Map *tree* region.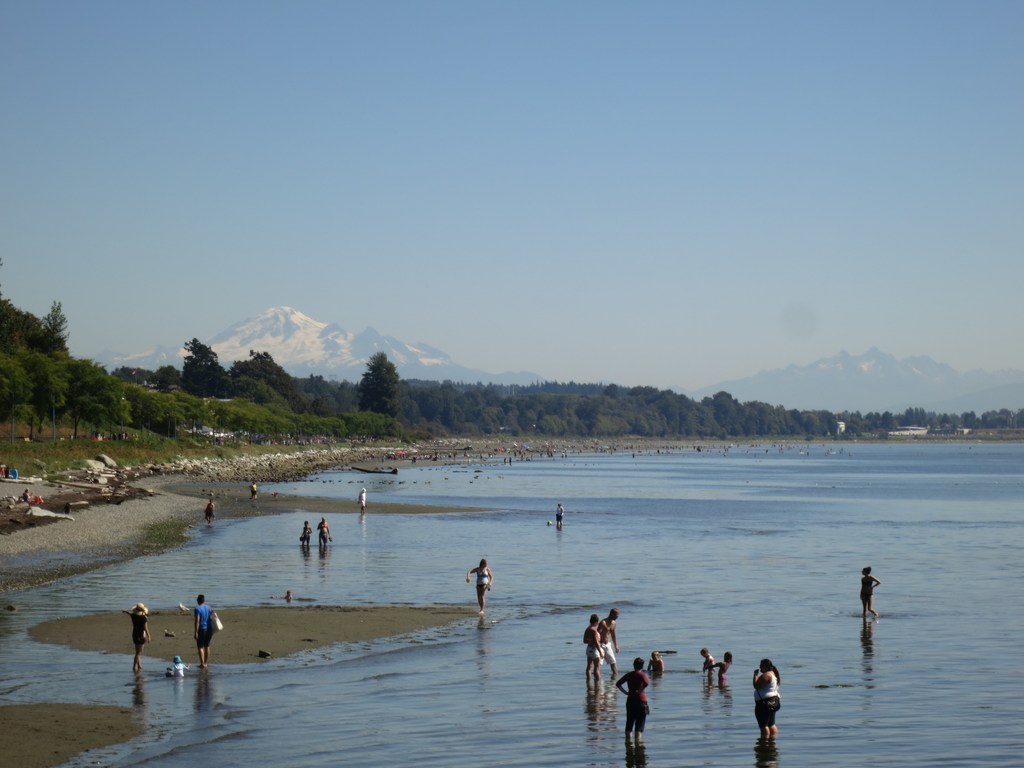
Mapped to [x1=902, y1=408, x2=934, y2=429].
